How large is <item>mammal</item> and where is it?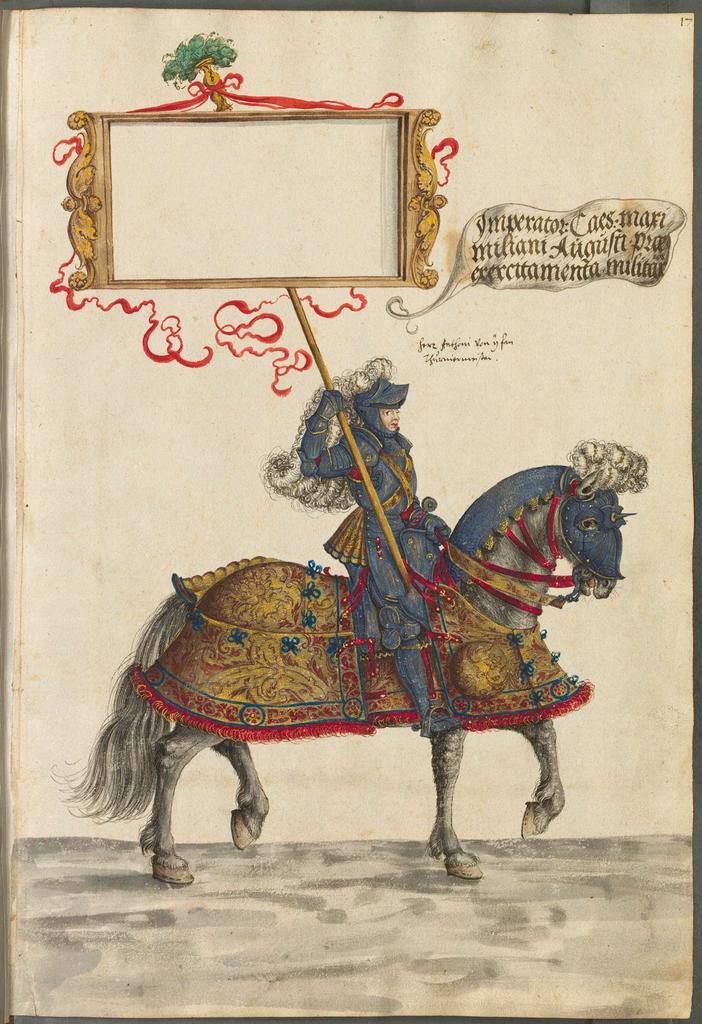
Bounding box: 293/376/451/736.
